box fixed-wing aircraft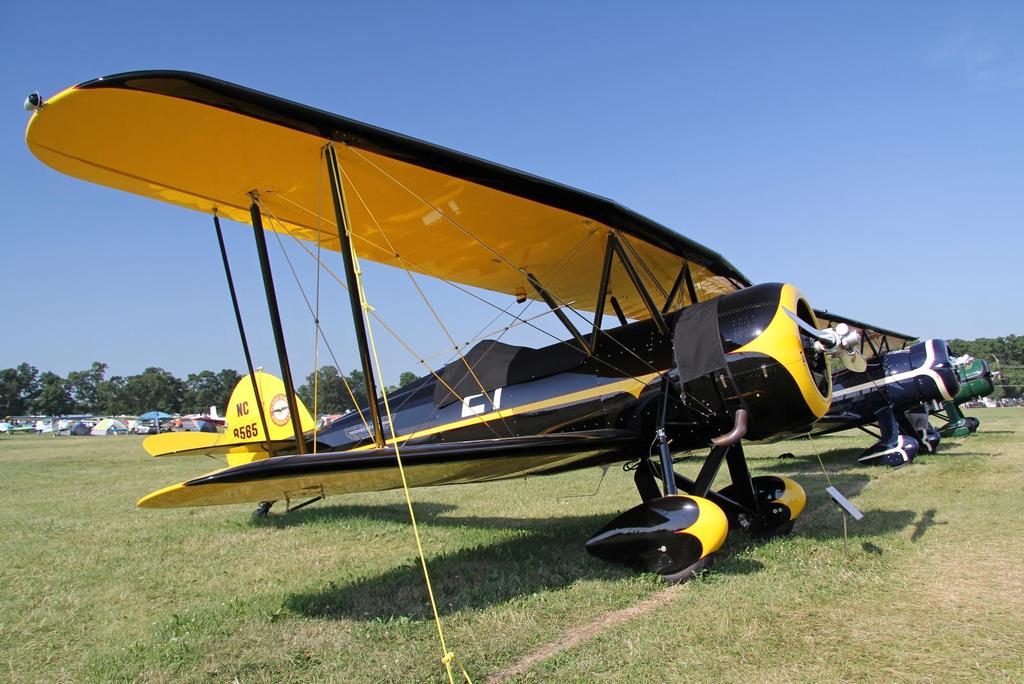
bbox(0, 46, 931, 598)
